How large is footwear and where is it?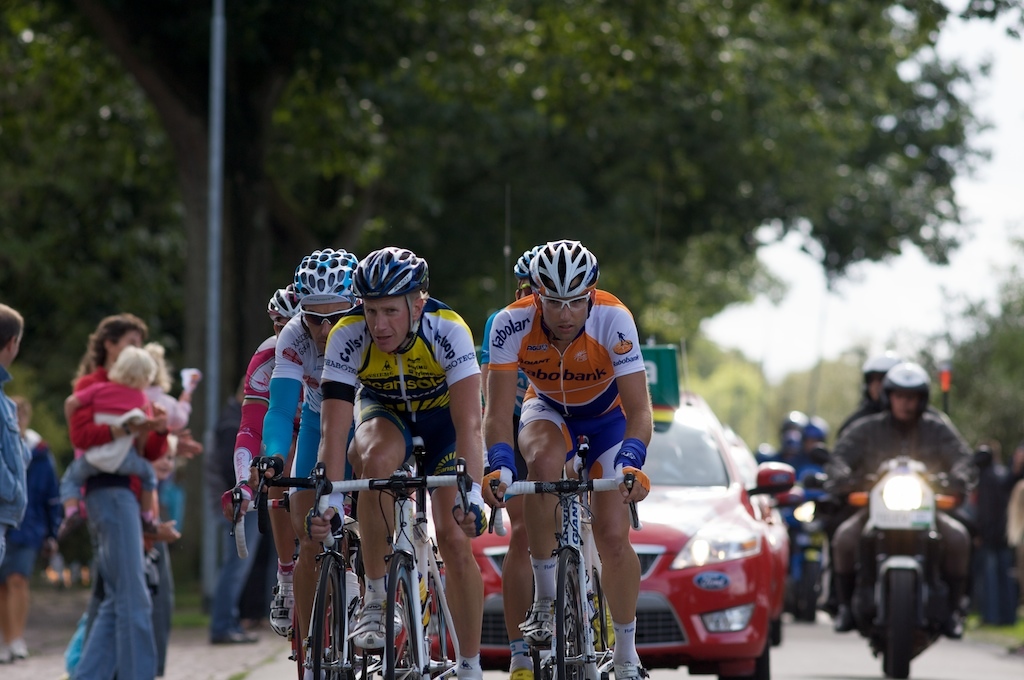
Bounding box: Rect(208, 619, 259, 647).
